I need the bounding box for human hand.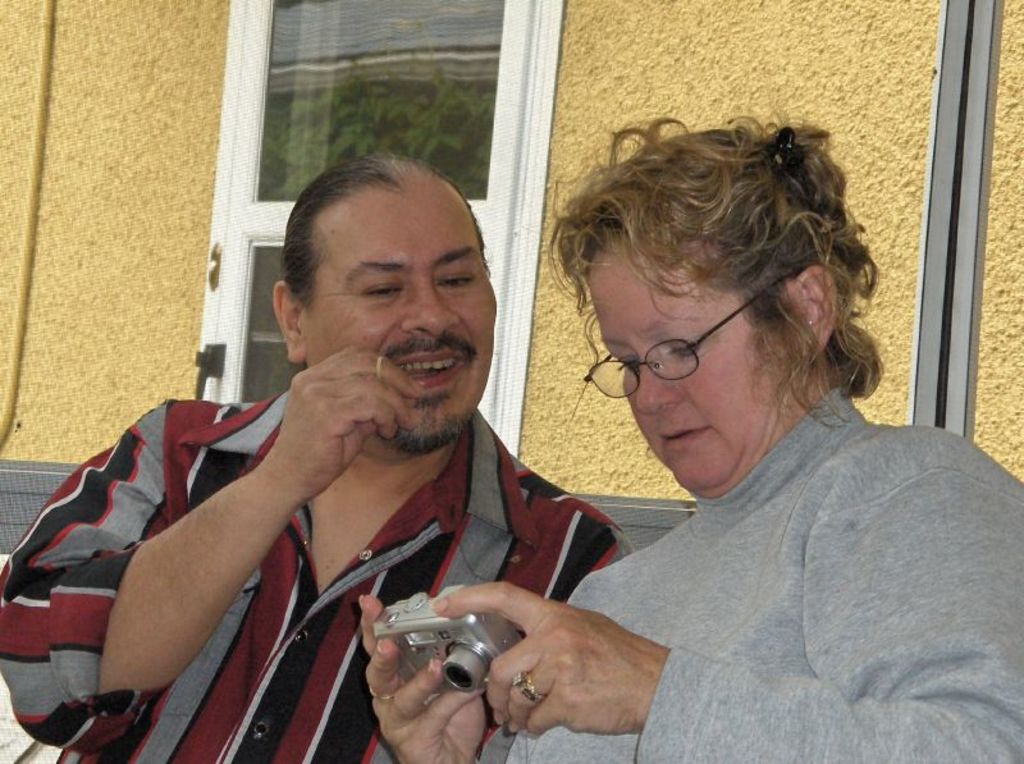
Here it is: [430, 580, 673, 741].
